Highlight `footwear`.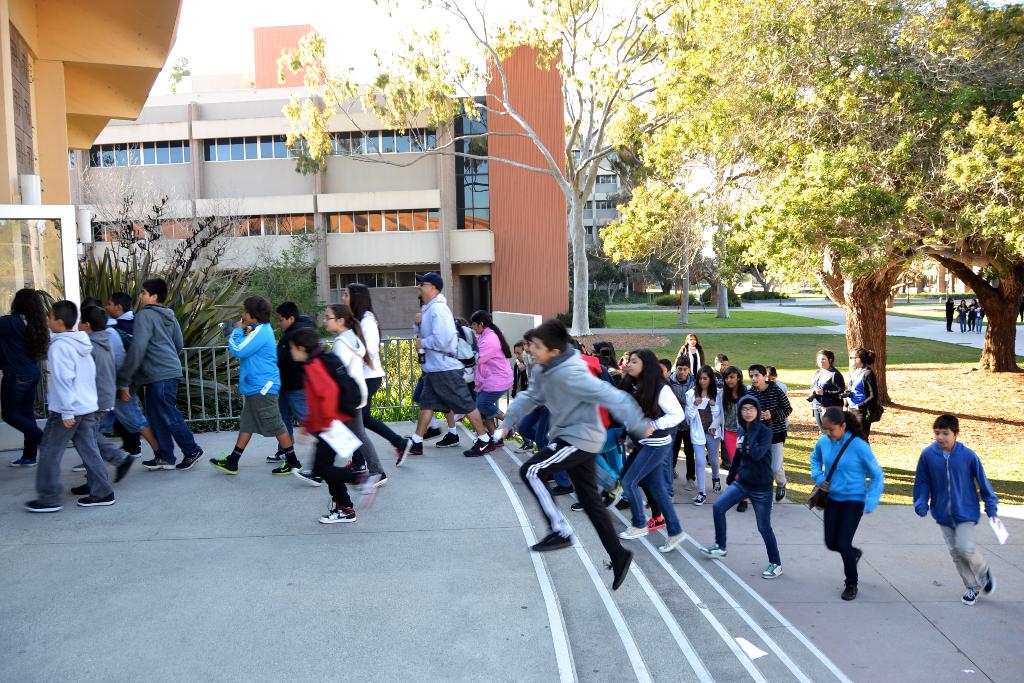
Highlighted region: box=[528, 525, 571, 552].
